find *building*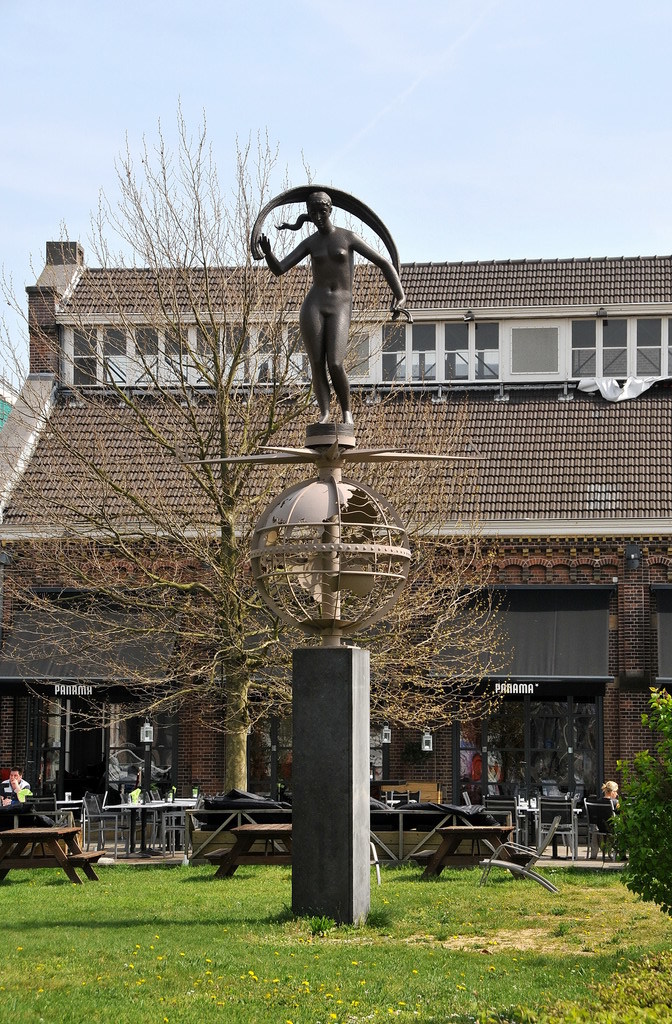
{"x1": 0, "y1": 241, "x2": 671, "y2": 841}
